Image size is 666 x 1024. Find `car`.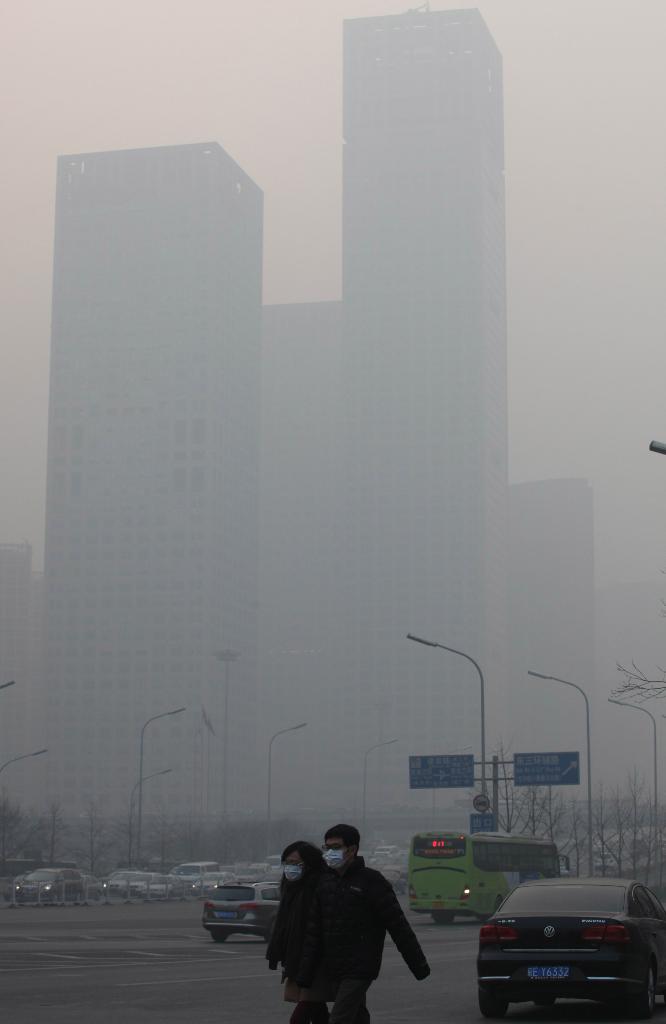
[477, 879, 665, 1023].
